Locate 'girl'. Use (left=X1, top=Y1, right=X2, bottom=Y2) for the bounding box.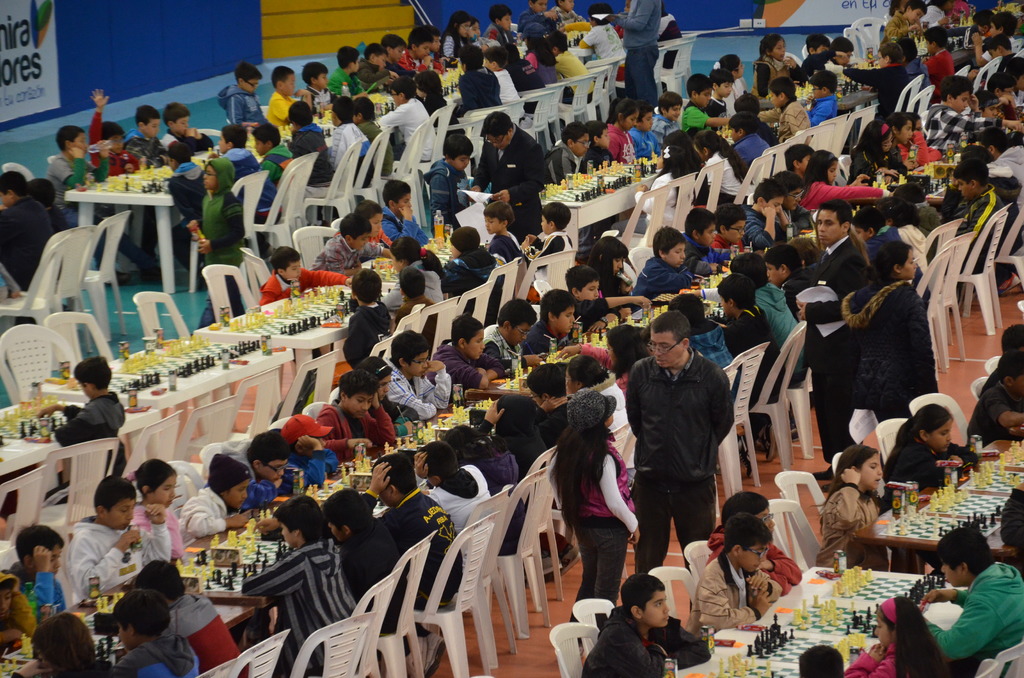
(left=383, top=236, right=445, bottom=305).
